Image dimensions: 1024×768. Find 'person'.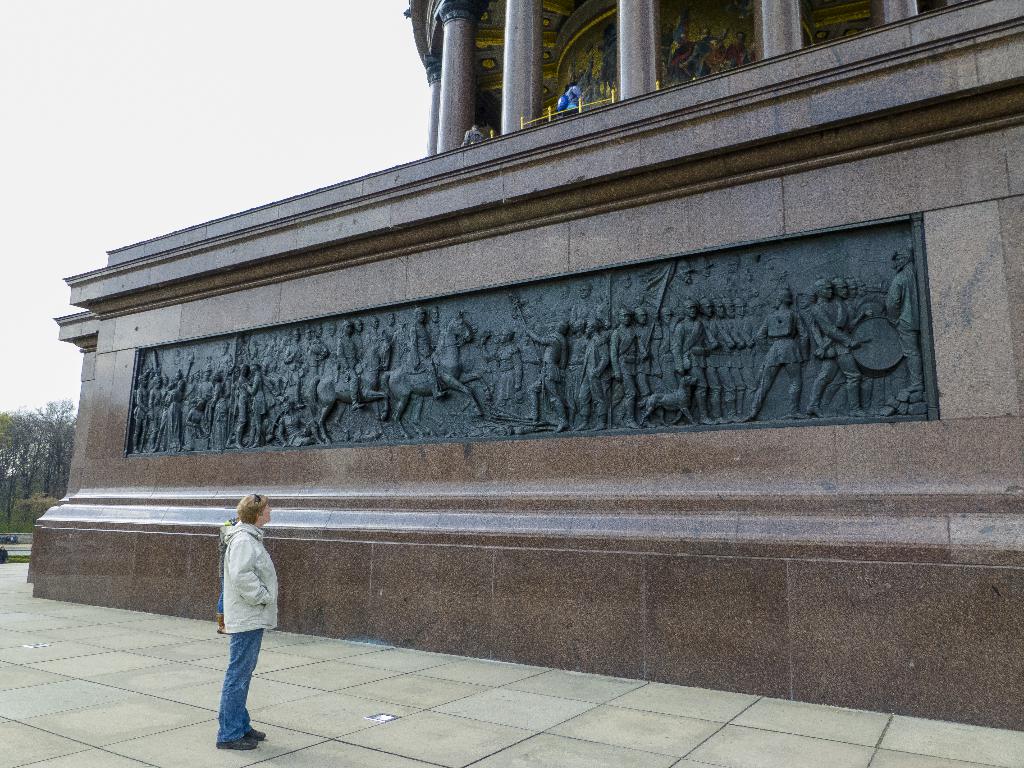
(559, 81, 590, 111).
